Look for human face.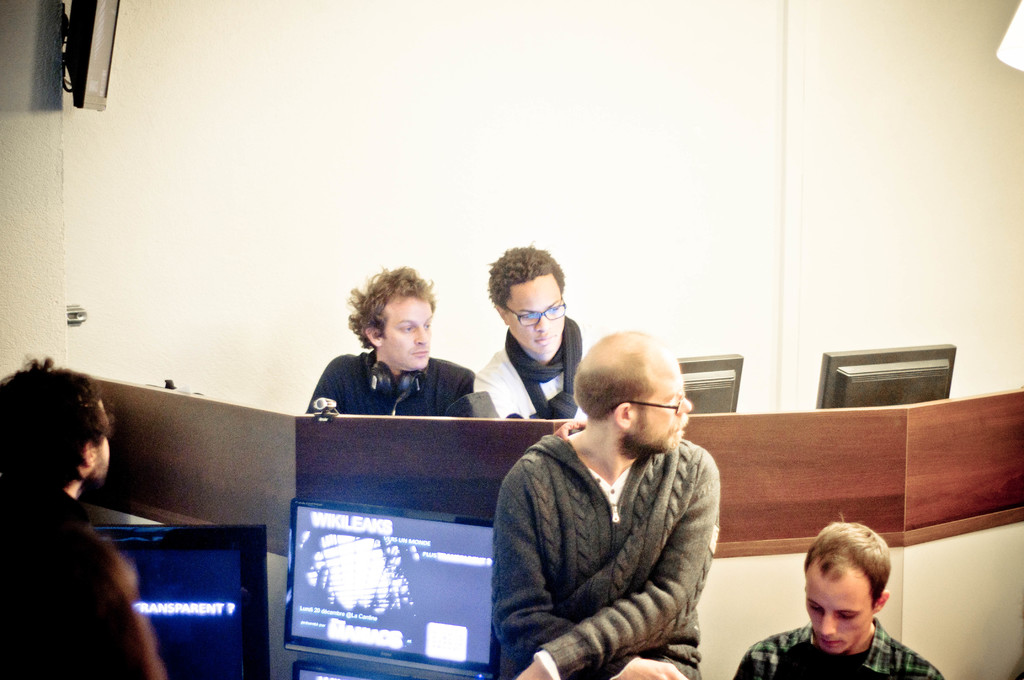
Found: 380 297 433 369.
